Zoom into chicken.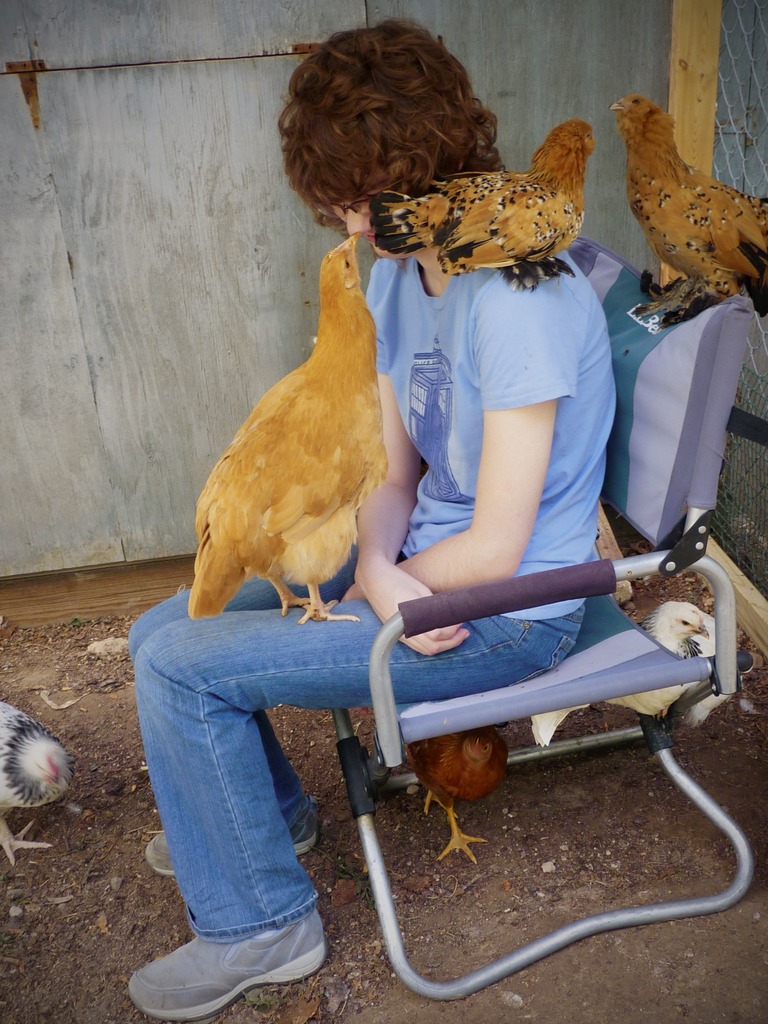
Zoom target: [380,109,621,285].
